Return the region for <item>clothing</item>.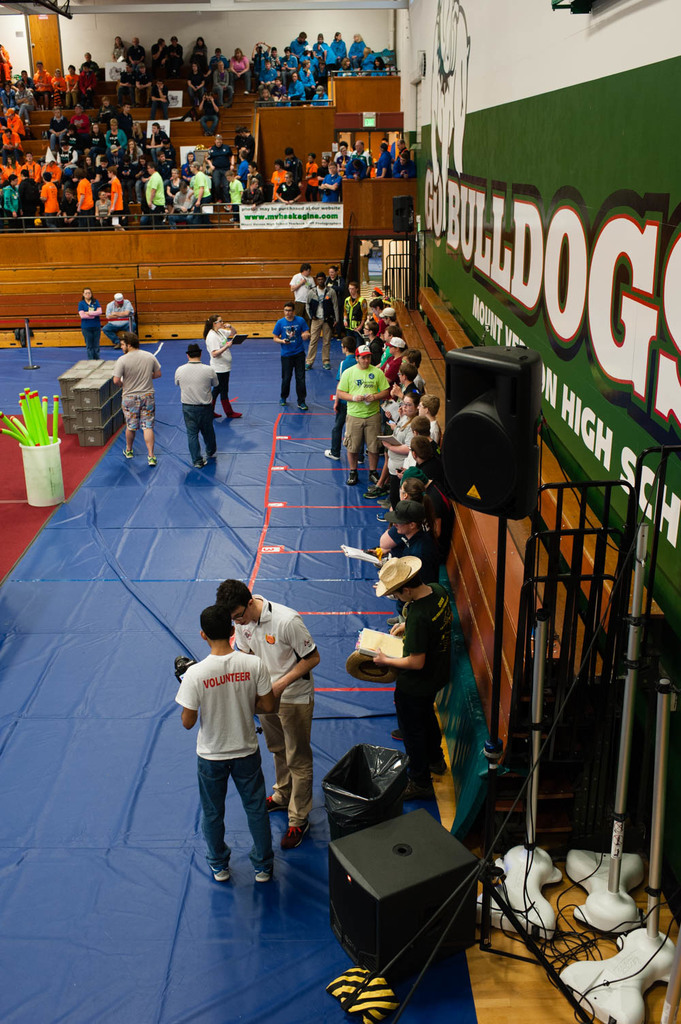
[395, 586, 449, 770].
